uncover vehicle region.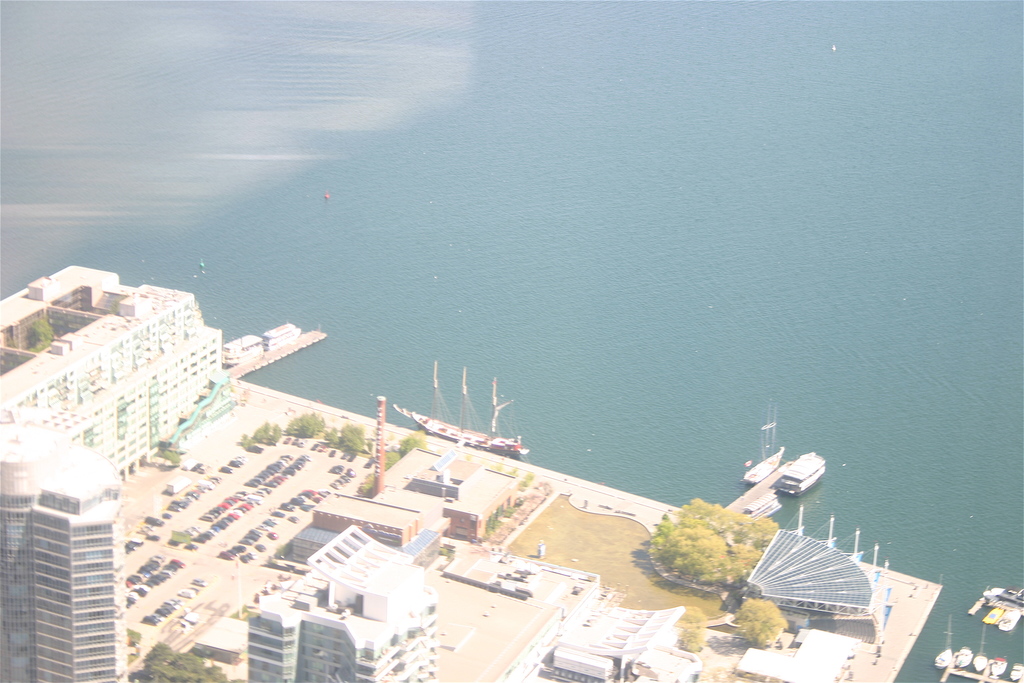
Uncovered: x1=220, y1=333, x2=264, y2=370.
